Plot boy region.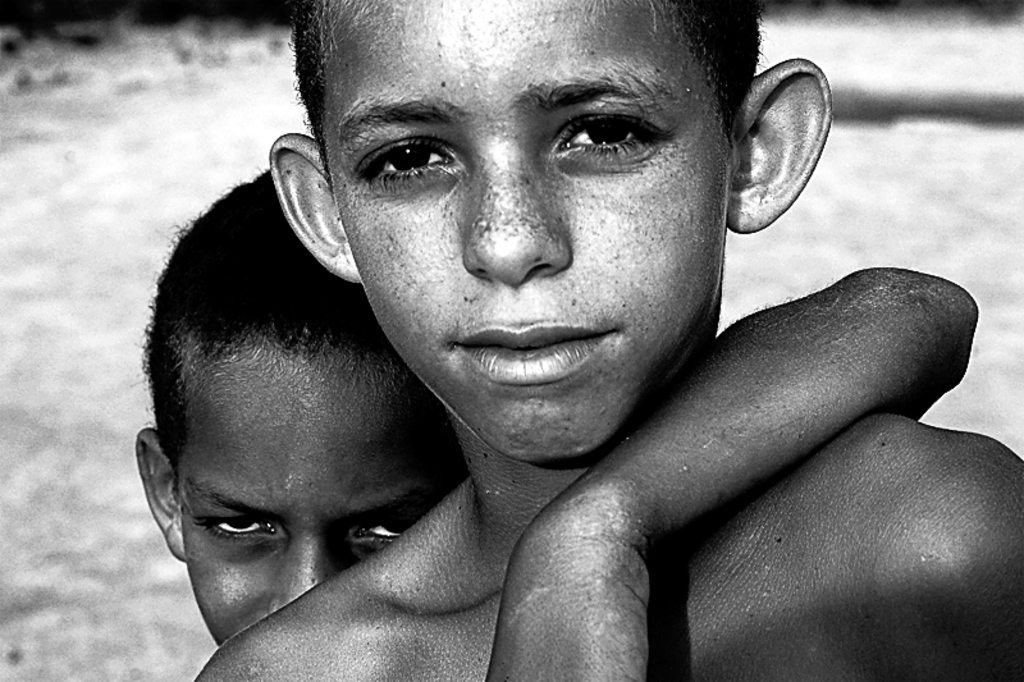
Plotted at region(136, 170, 977, 681).
